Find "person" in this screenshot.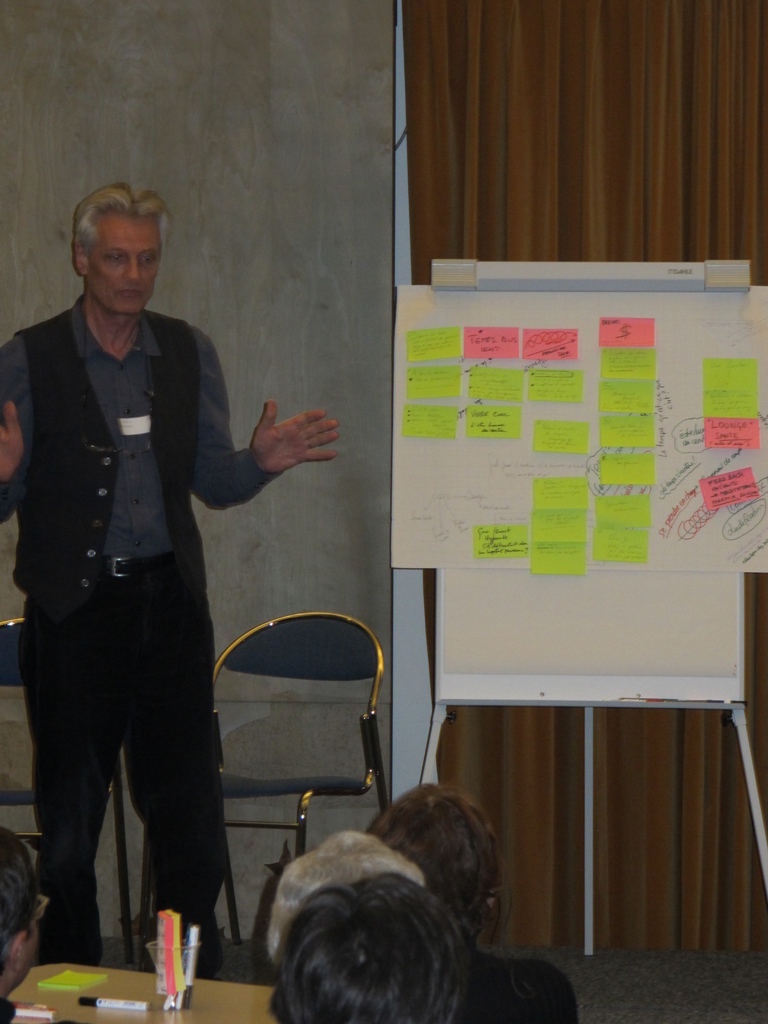
The bounding box for "person" is {"x1": 266, "y1": 867, "x2": 483, "y2": 1023}.
